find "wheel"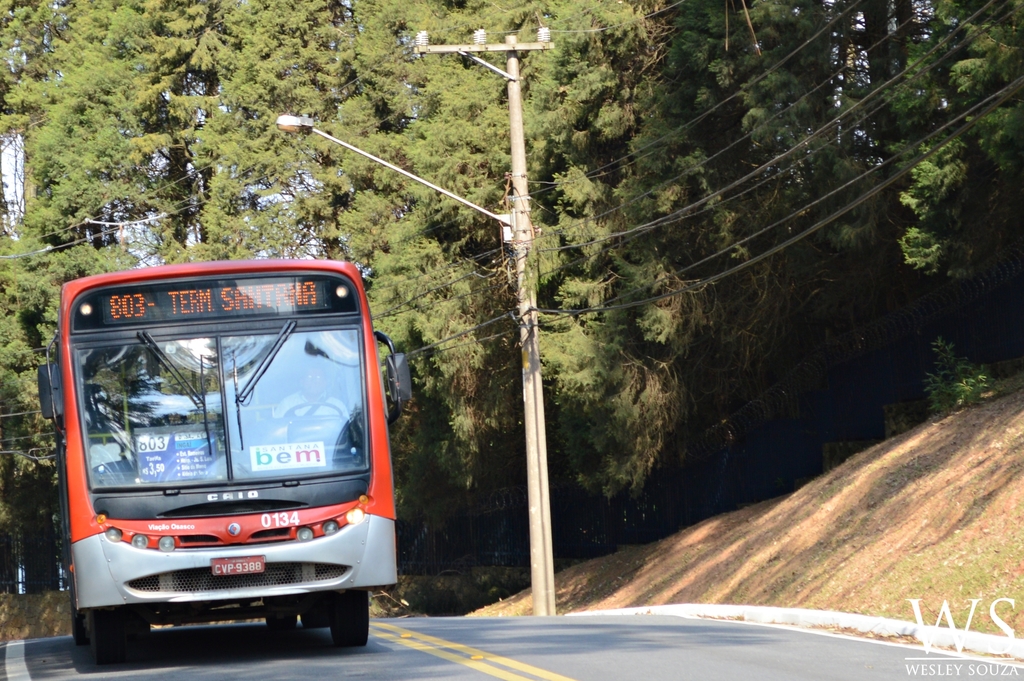
bbox=(89, 614, 121, 662)
